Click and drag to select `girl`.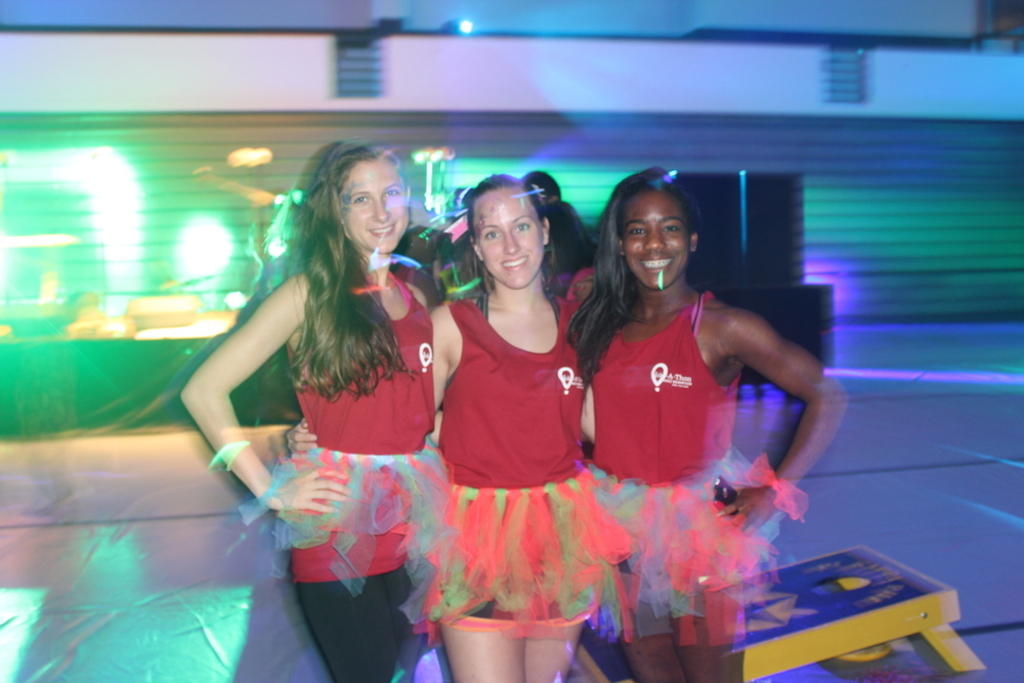
Selection: 286,178,633,682.
